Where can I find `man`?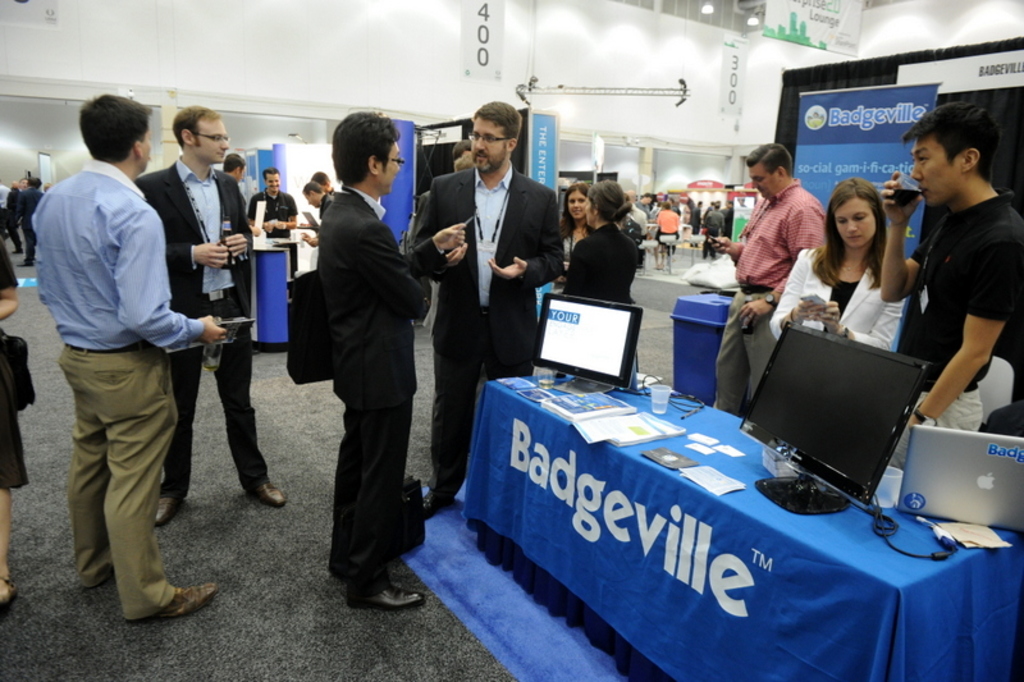
You can find it at [left=127, top=101, right=289, bottom=512].
